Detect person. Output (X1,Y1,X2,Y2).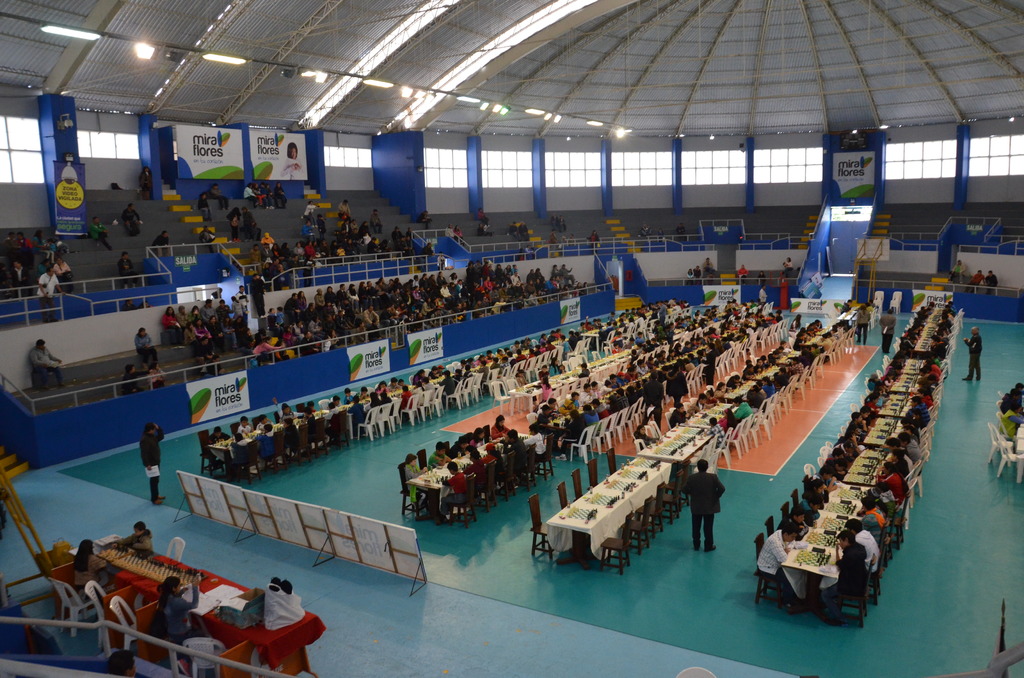
(273,340,287,361).
